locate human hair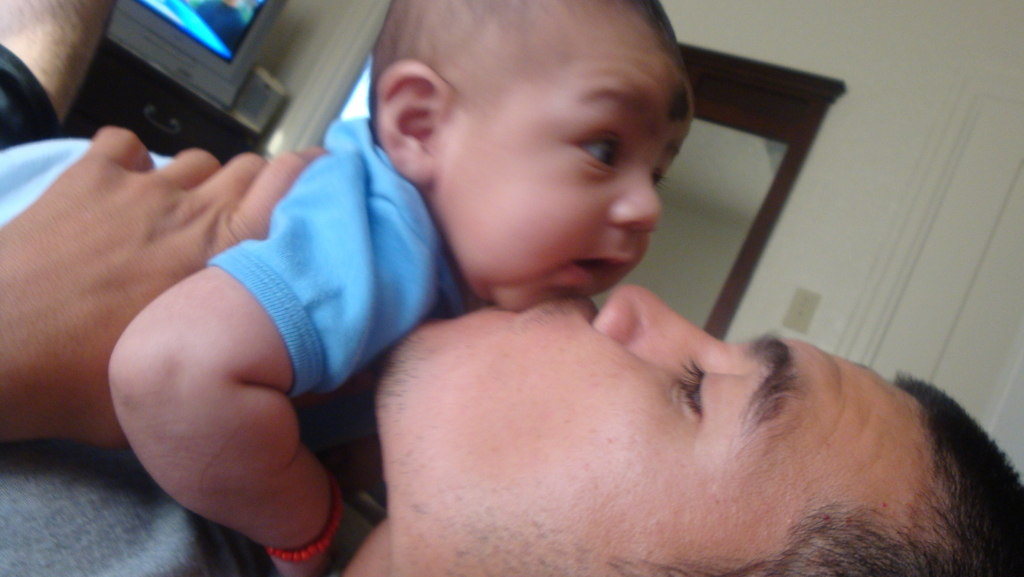
bbox=(614, 370, 1023, 576)
